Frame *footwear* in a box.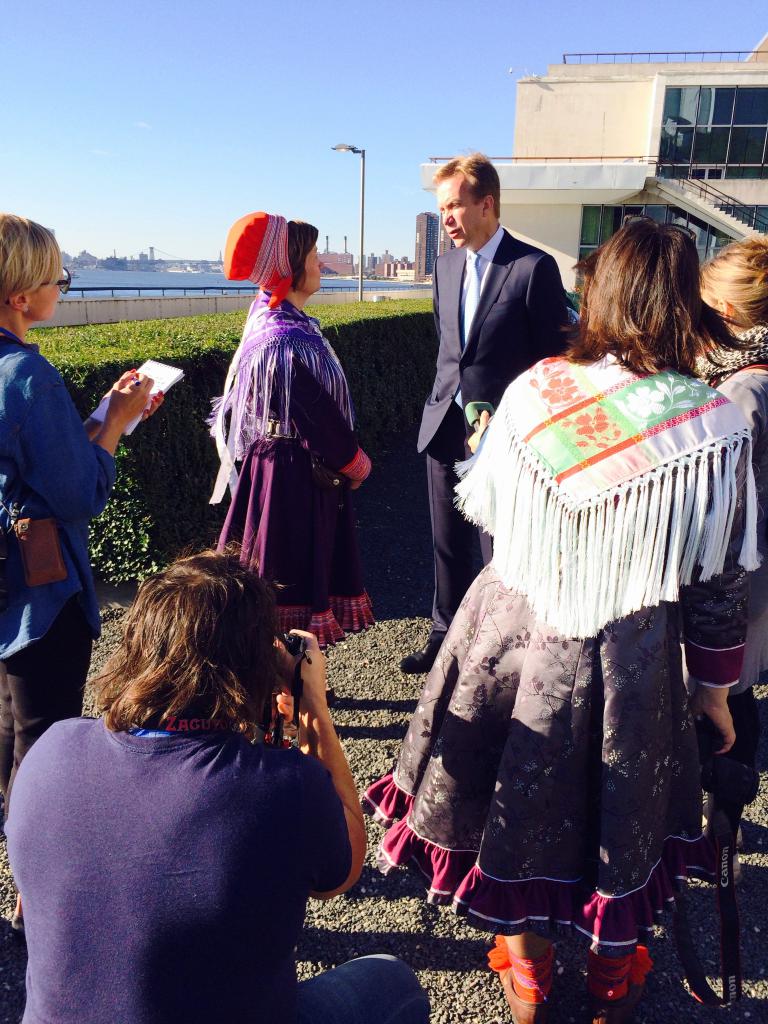
(x1=394, y1=631, x2=445, y2=676).
